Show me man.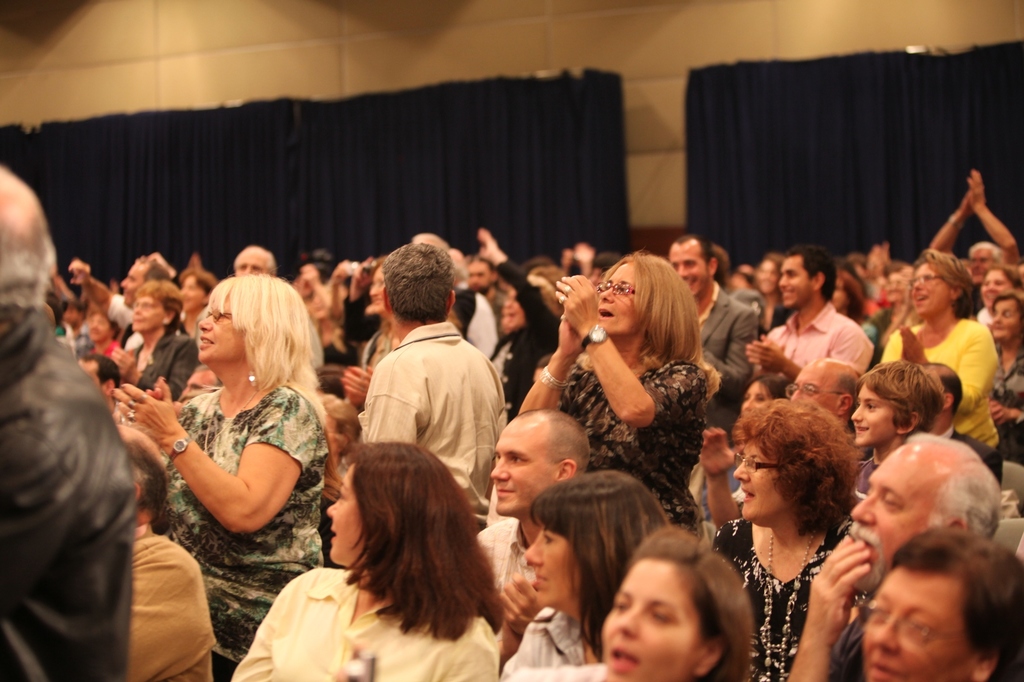
man is here: [x1=785, y1=421, x2=1003, y2=681].
